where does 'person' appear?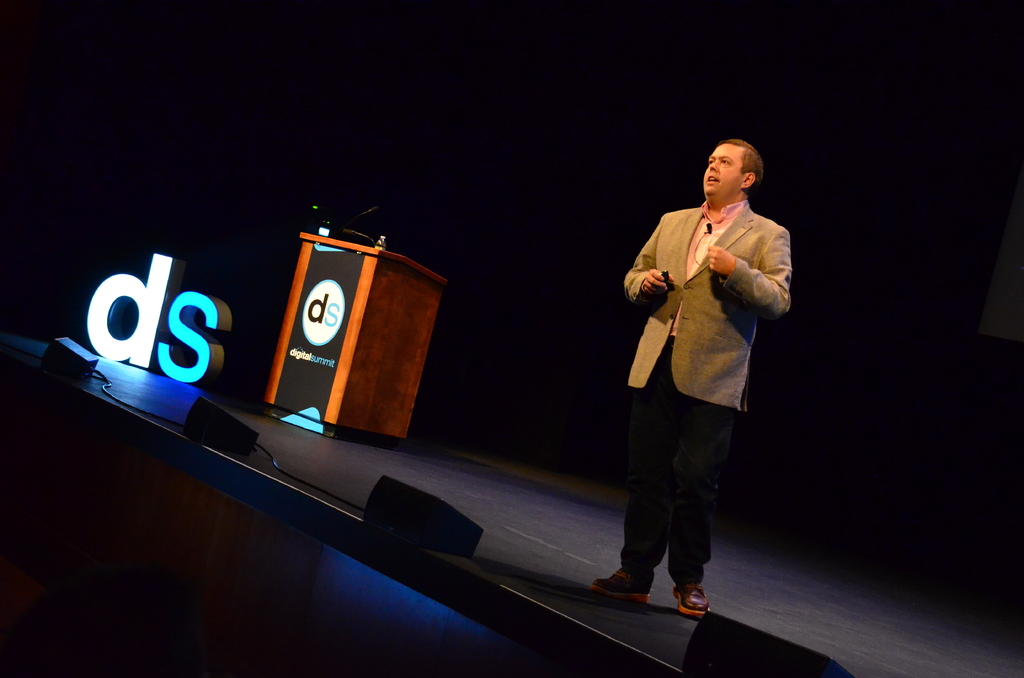
Appears at (612, 134, 792, 642).
